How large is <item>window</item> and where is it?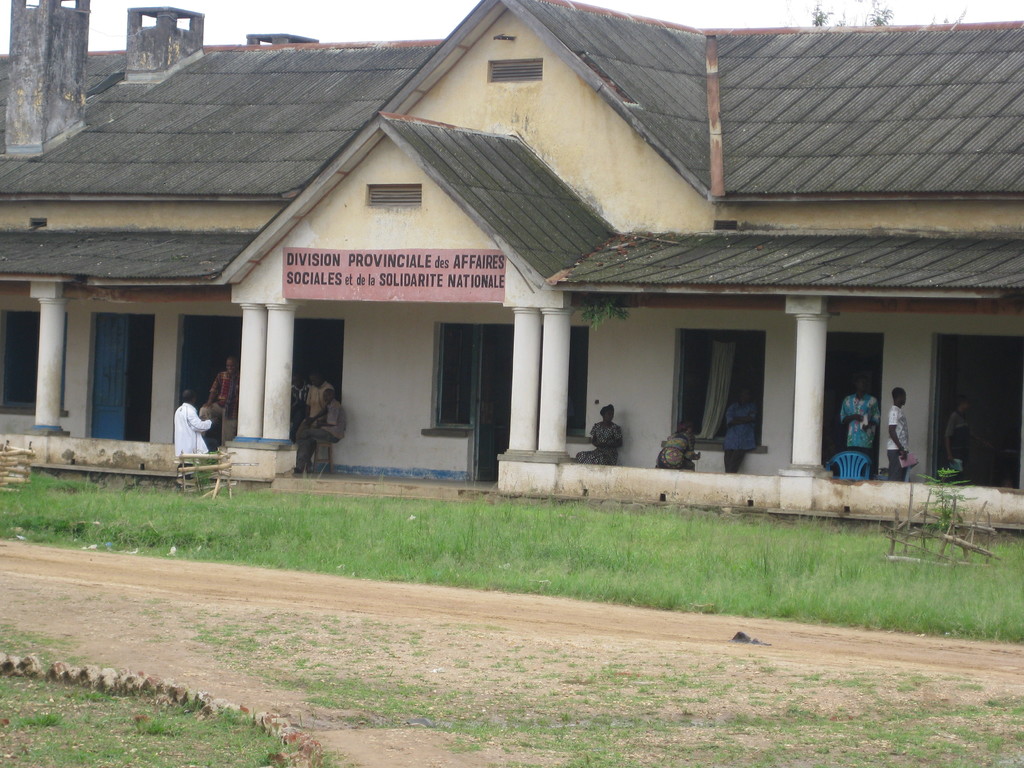
Bounding box: region(677, 331, 770, 447).
